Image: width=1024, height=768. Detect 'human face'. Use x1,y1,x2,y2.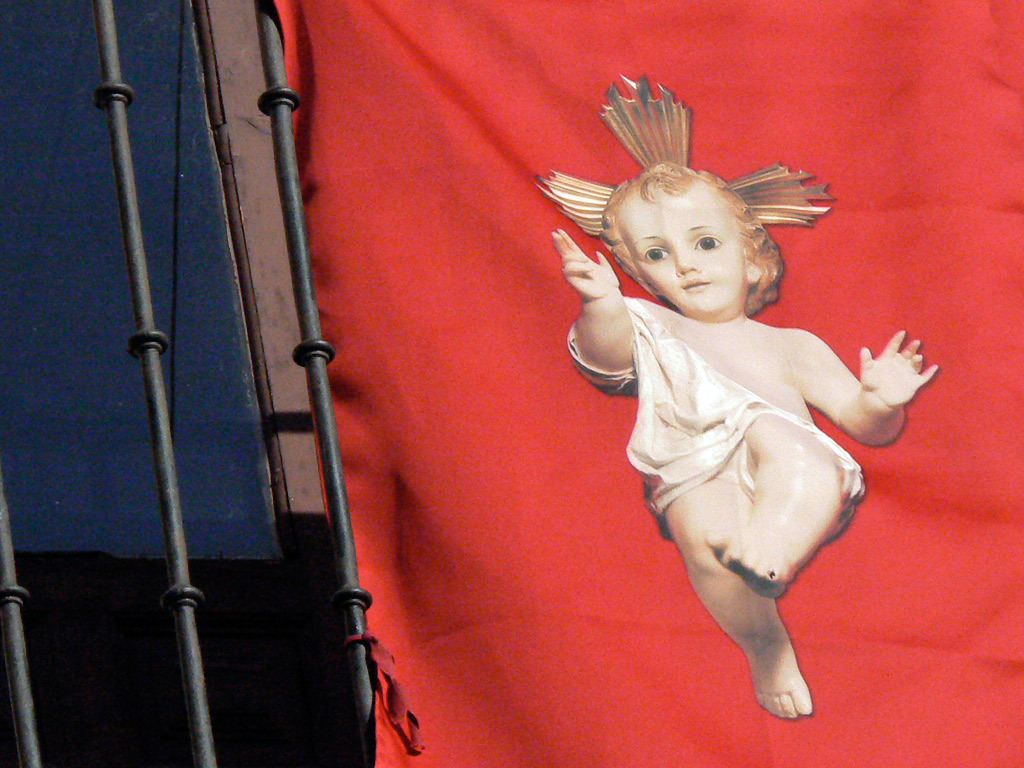
617,190,746,313.
